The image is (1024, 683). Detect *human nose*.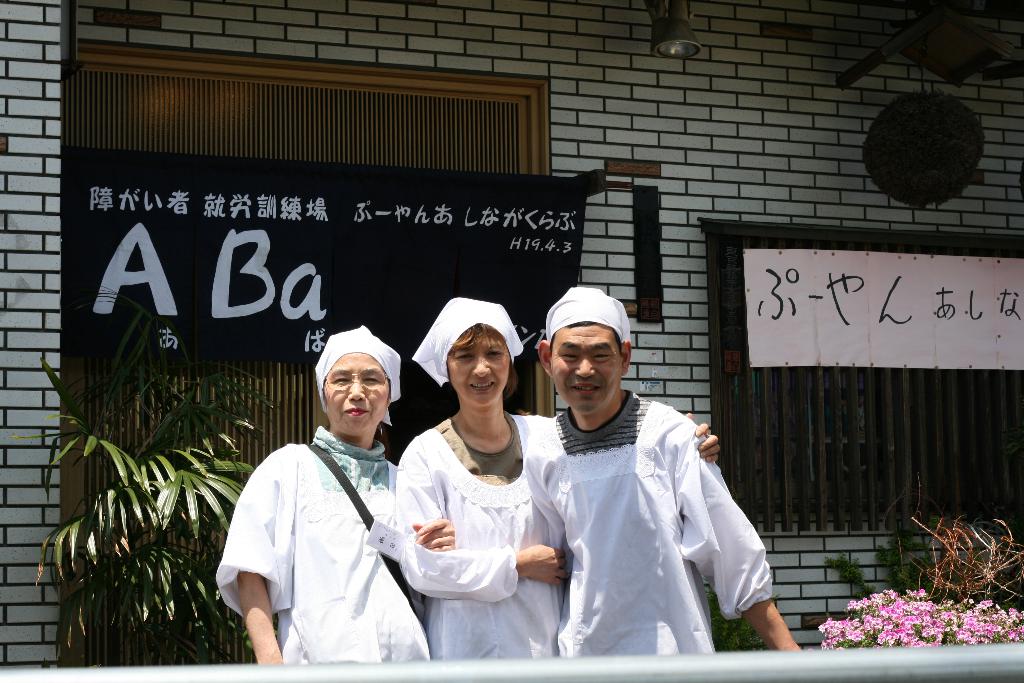
Detection: locate(472, 357, 492, 377).
